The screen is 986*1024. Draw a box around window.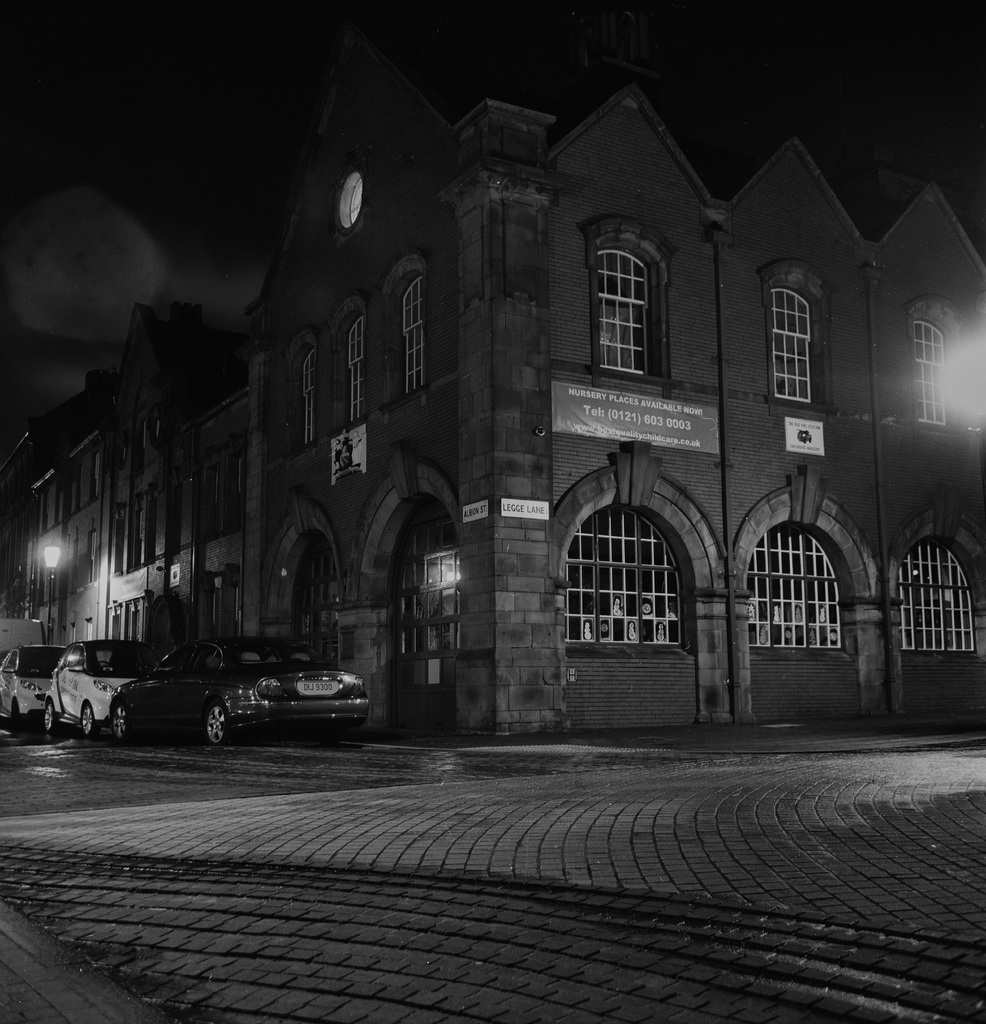
locate(584, 215, 663, 369).
